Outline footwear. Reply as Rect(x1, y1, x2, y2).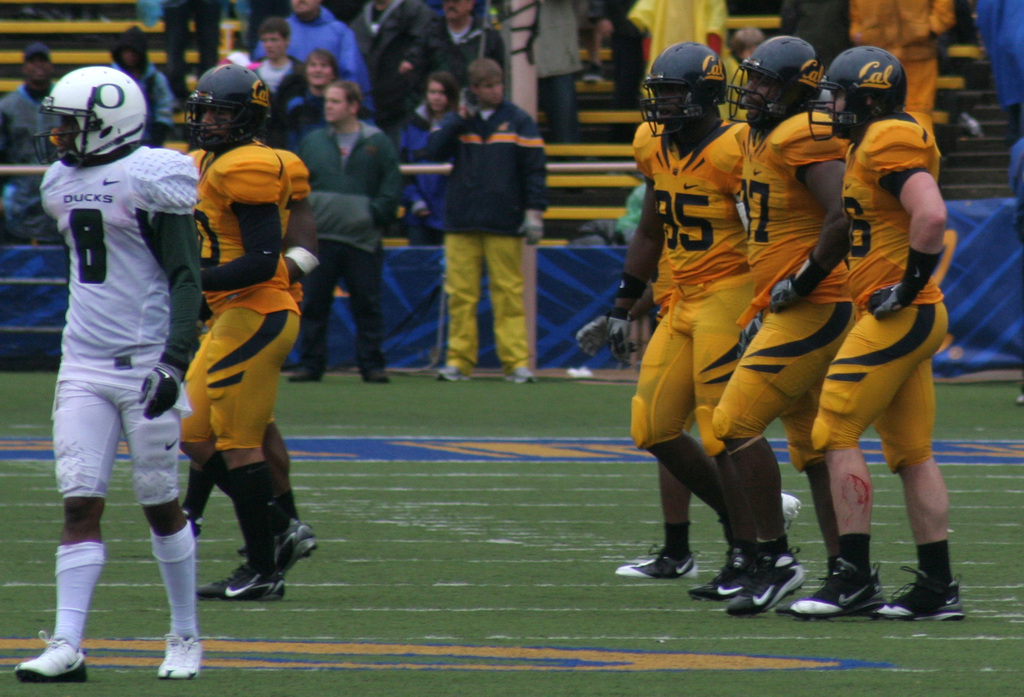
Rect(788, 558, 885, 621).
